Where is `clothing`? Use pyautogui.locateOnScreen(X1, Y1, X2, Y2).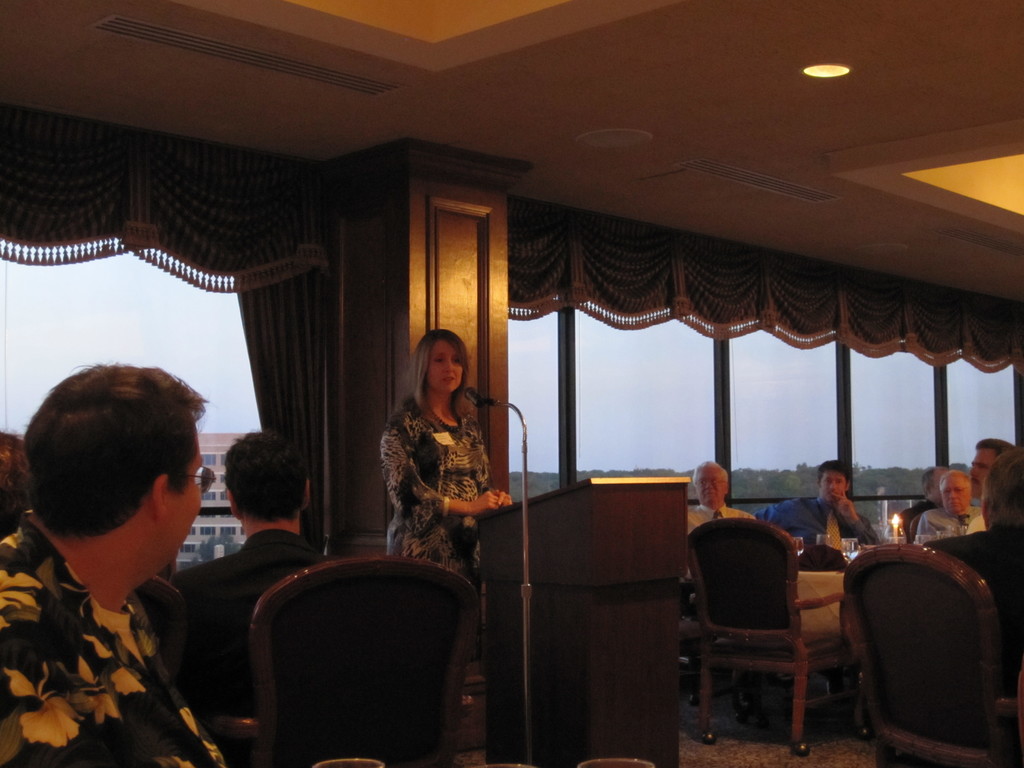
pyautogui.locateOnScreen(933, 521, 1023, 708).
